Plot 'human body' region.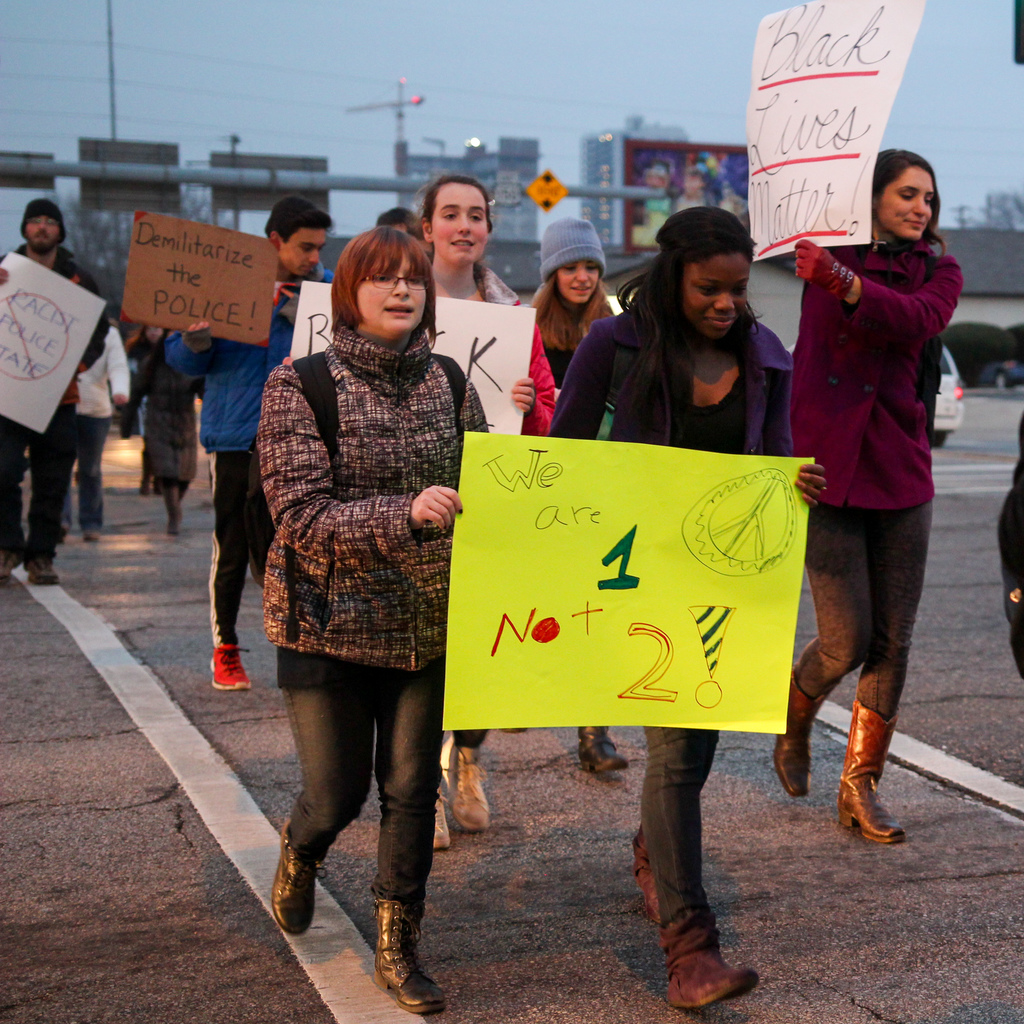
Plotted at [252,223,495,1014].
